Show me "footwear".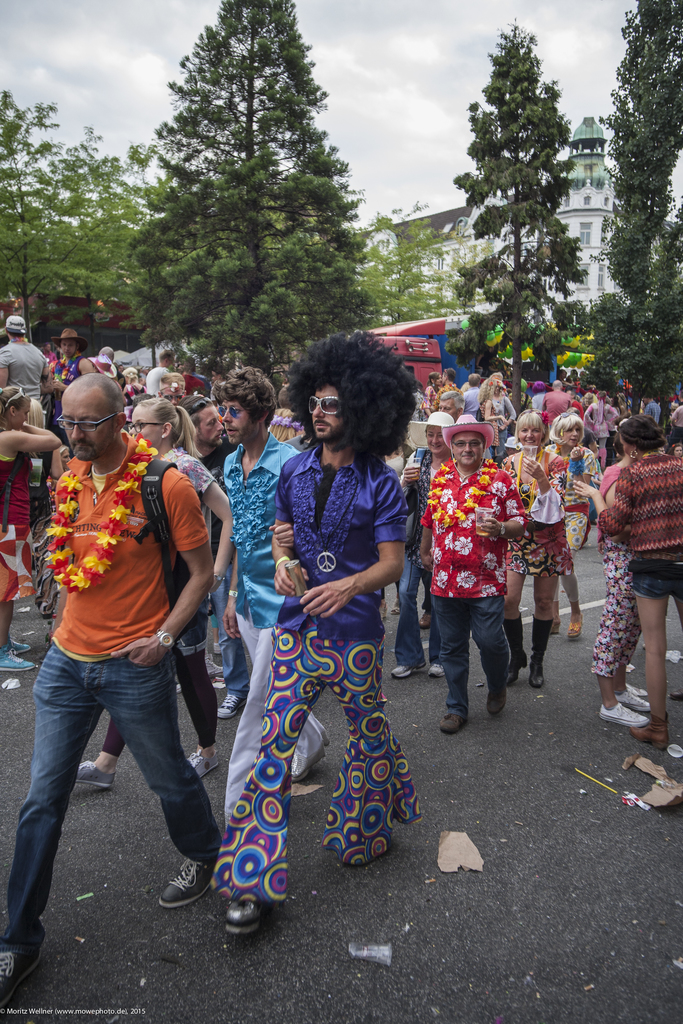
"footwear" is here: (387,650,425,678).
